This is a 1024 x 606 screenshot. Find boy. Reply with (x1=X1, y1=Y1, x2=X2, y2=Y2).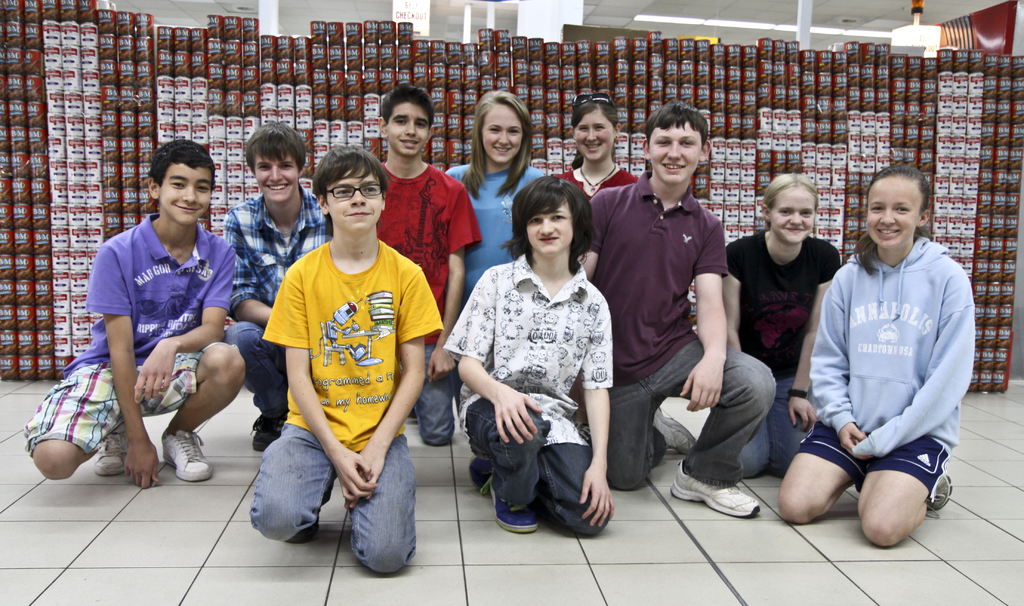
(x1=375, y1=84, x2=483, y2=444).
